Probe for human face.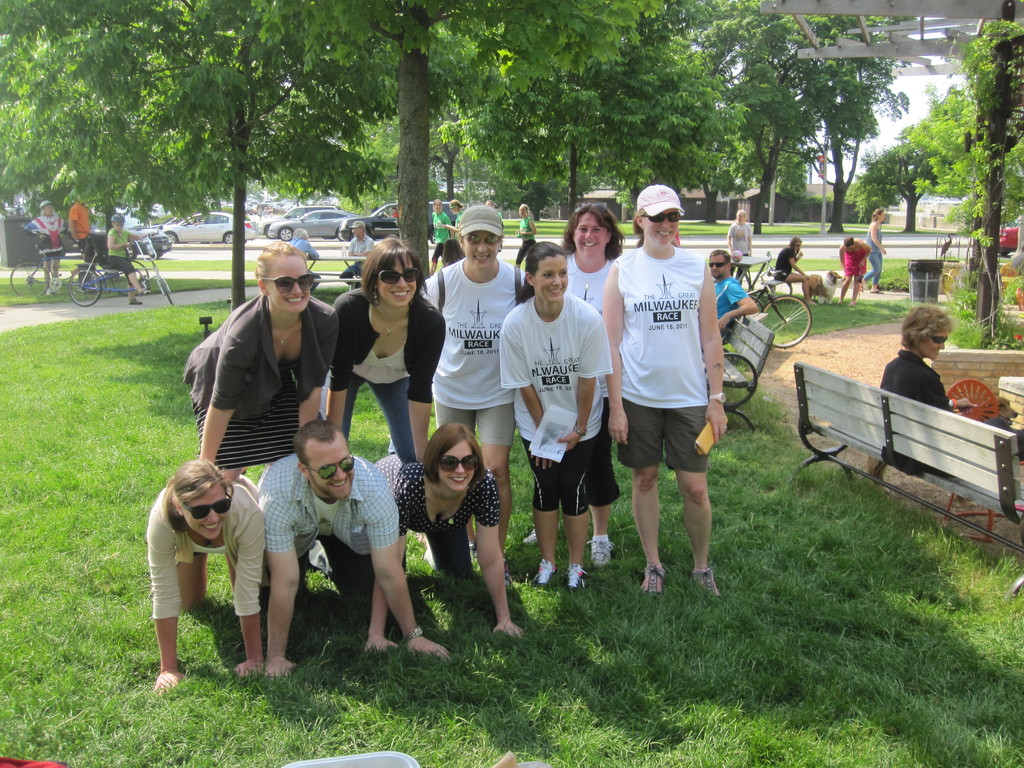
Probe result: <region>378, 255, 417, 303</region>.
